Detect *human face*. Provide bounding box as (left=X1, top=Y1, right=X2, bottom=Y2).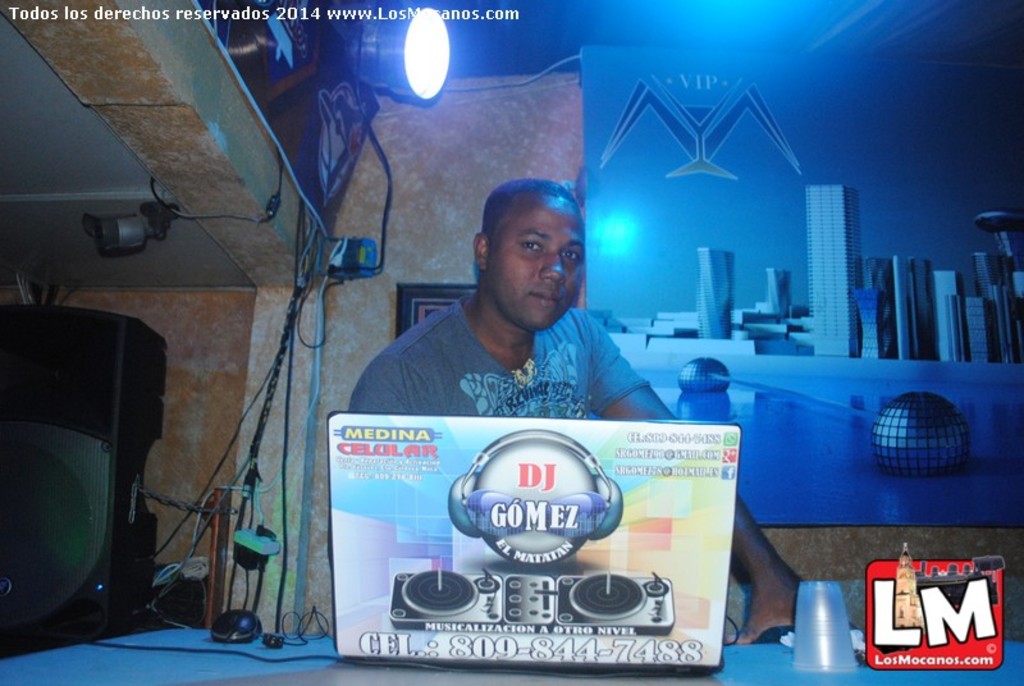
(left=489, top=191, right=582, bottom=326).
